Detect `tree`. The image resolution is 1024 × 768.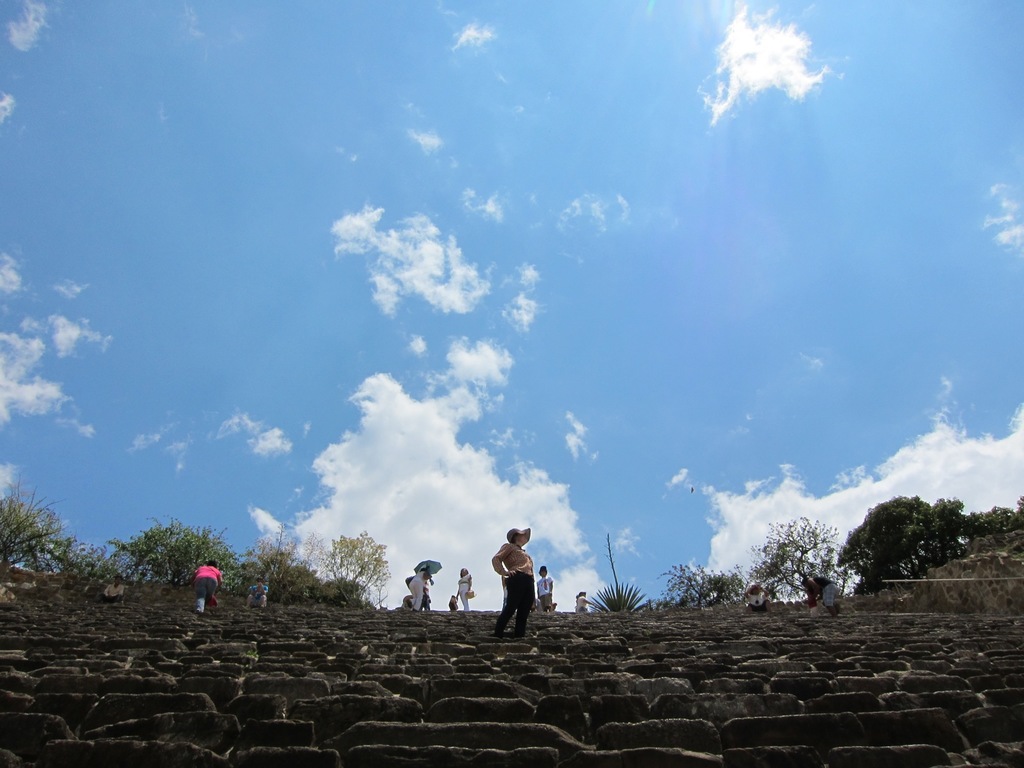
<box>251,524,293,600</box>.
